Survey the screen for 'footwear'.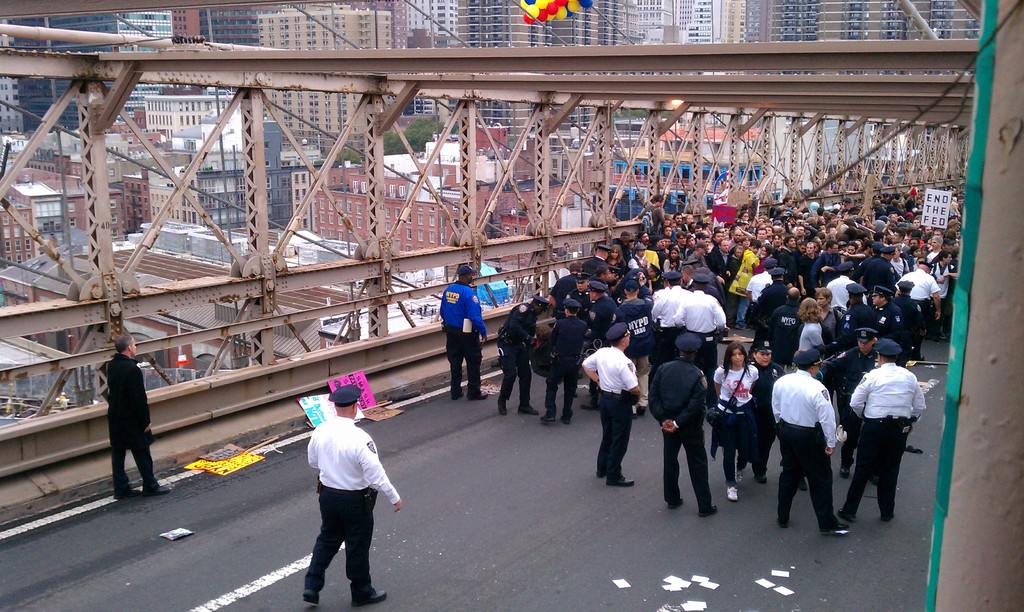
Survey found: (x1=669, y1=495, x2=685, y2=508).
